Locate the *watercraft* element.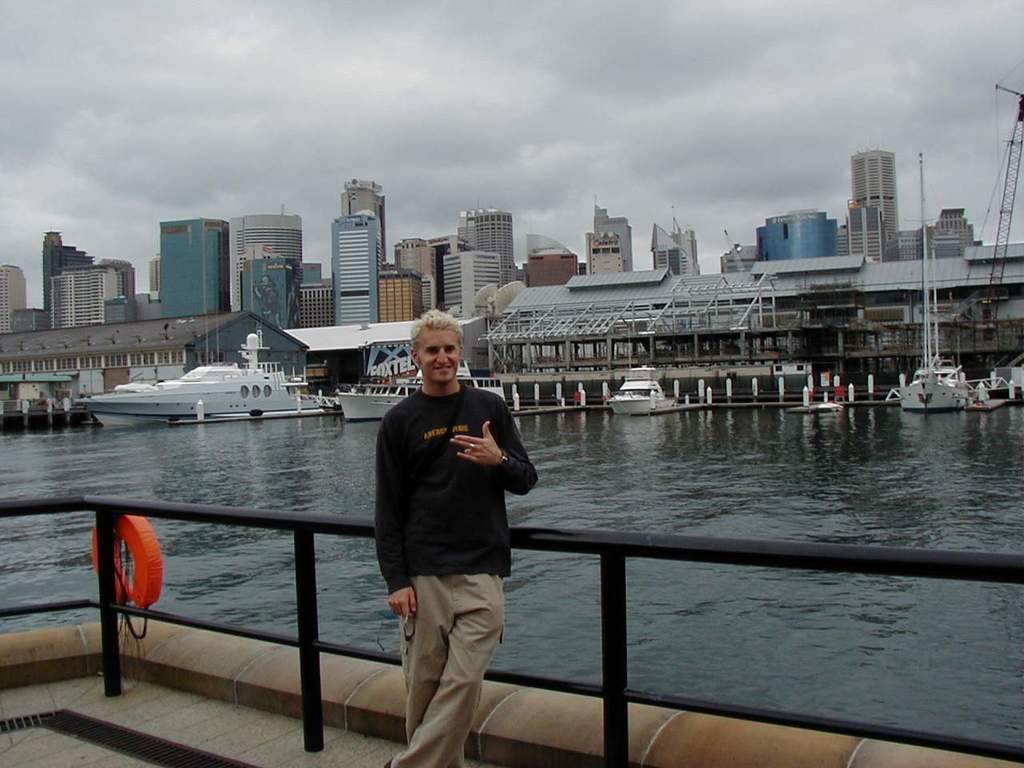
Element bbox: <region>787, 398, 847, 414</region>.
